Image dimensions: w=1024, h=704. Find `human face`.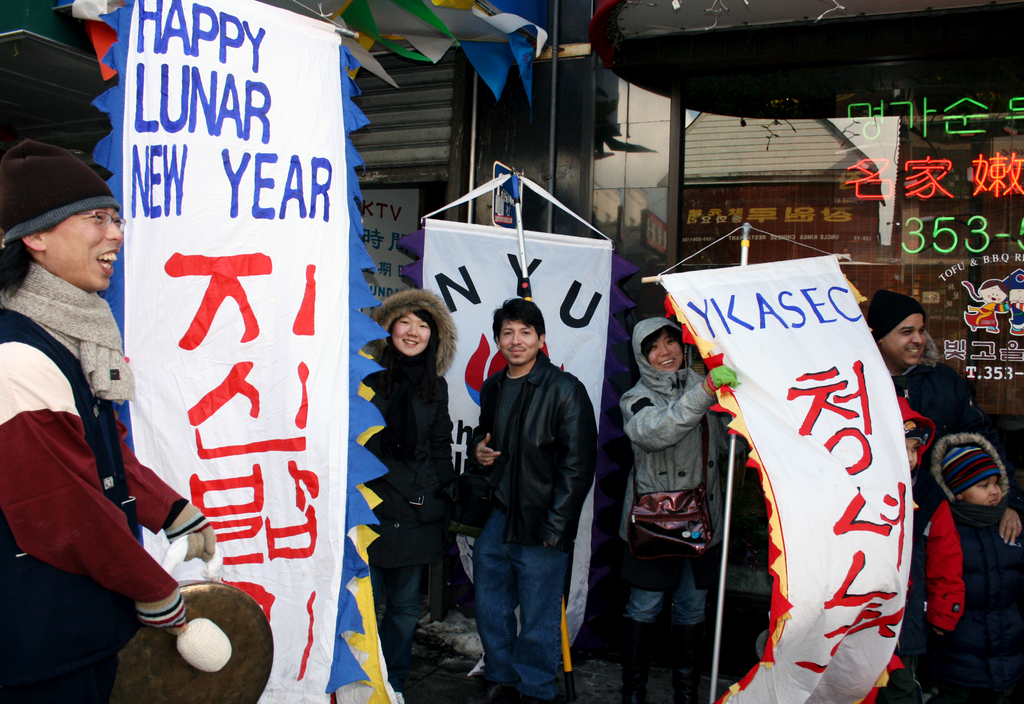
{"x1": 499, "y1": 319, "x2": 541, "y2": 365}.
